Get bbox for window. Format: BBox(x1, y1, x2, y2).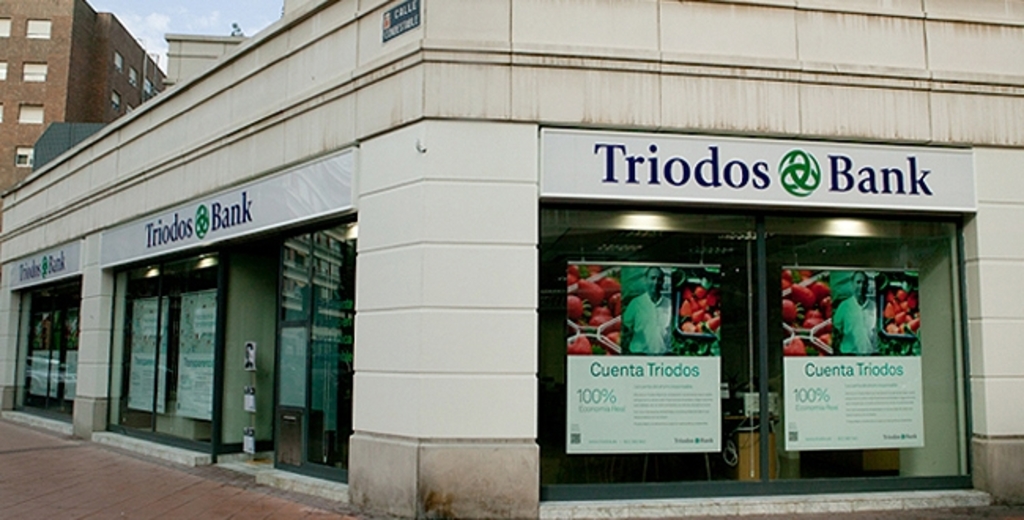
BBox(154, 287, 216, 452).
